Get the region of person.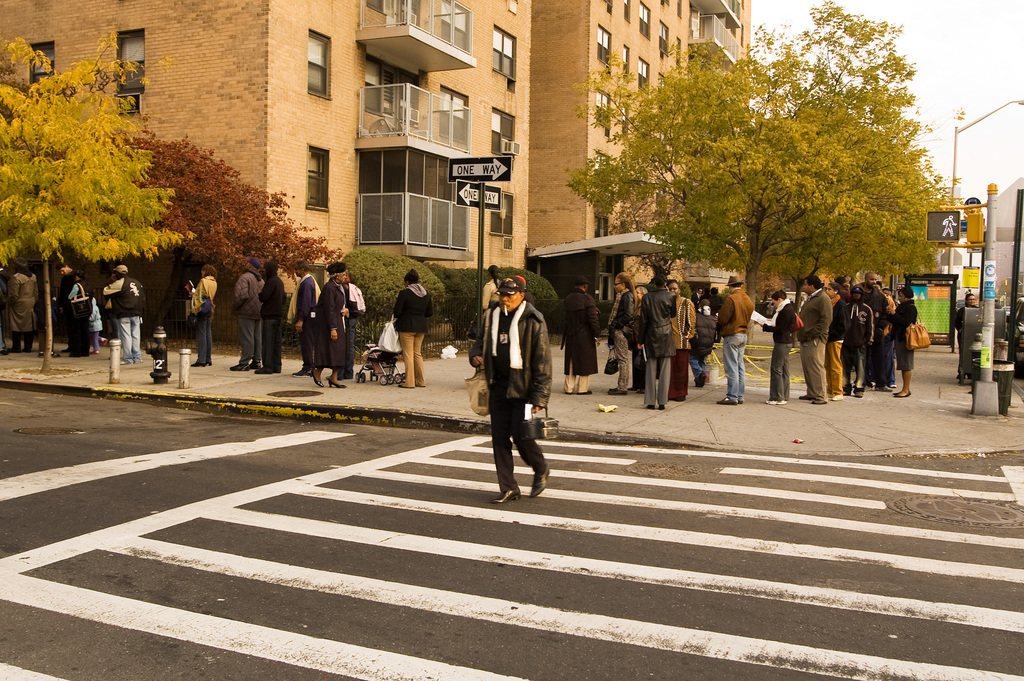
box(227, 262, 260, 362).
